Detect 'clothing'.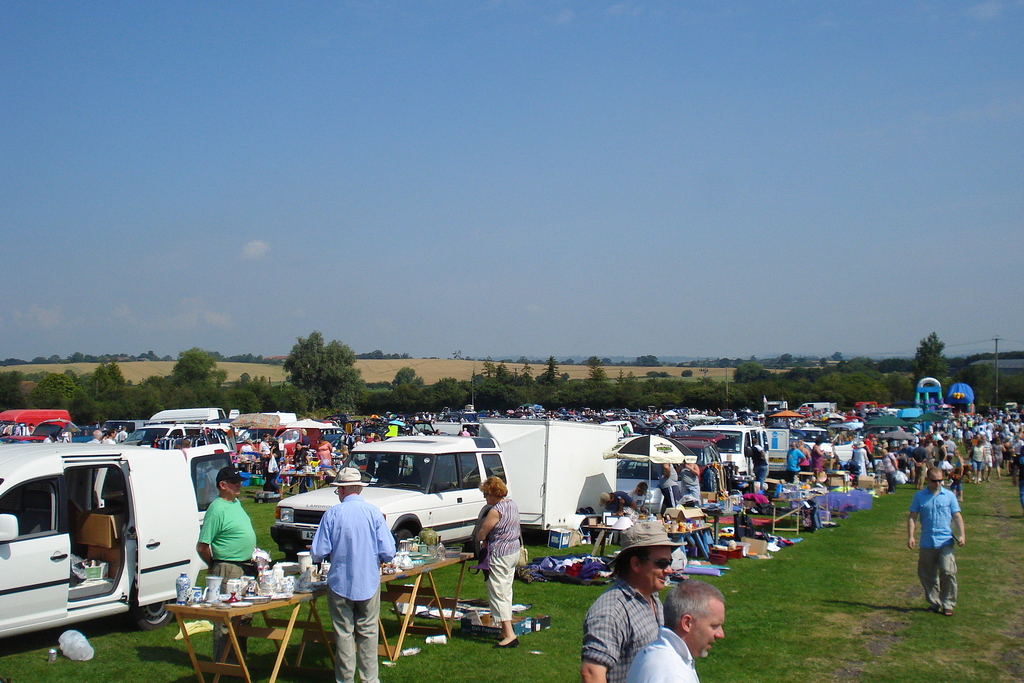
Detected at <bbox>936, 443, 945, 466</bbox>.
